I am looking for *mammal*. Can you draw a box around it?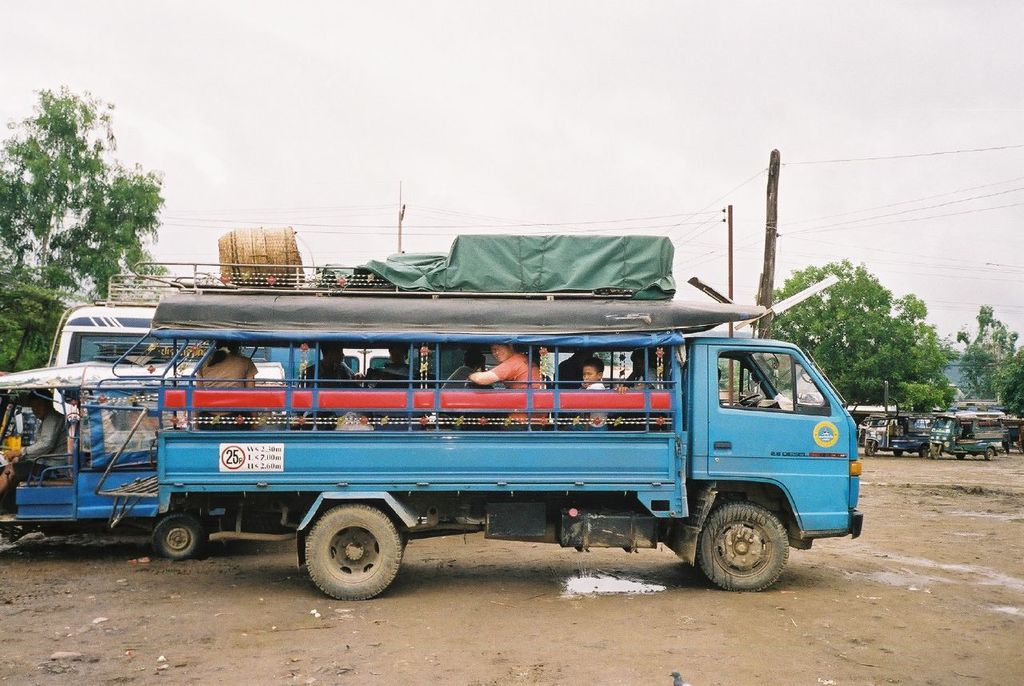
Sure, the bounding box is [x1=368, y1=339, x2=426, y2=426].
